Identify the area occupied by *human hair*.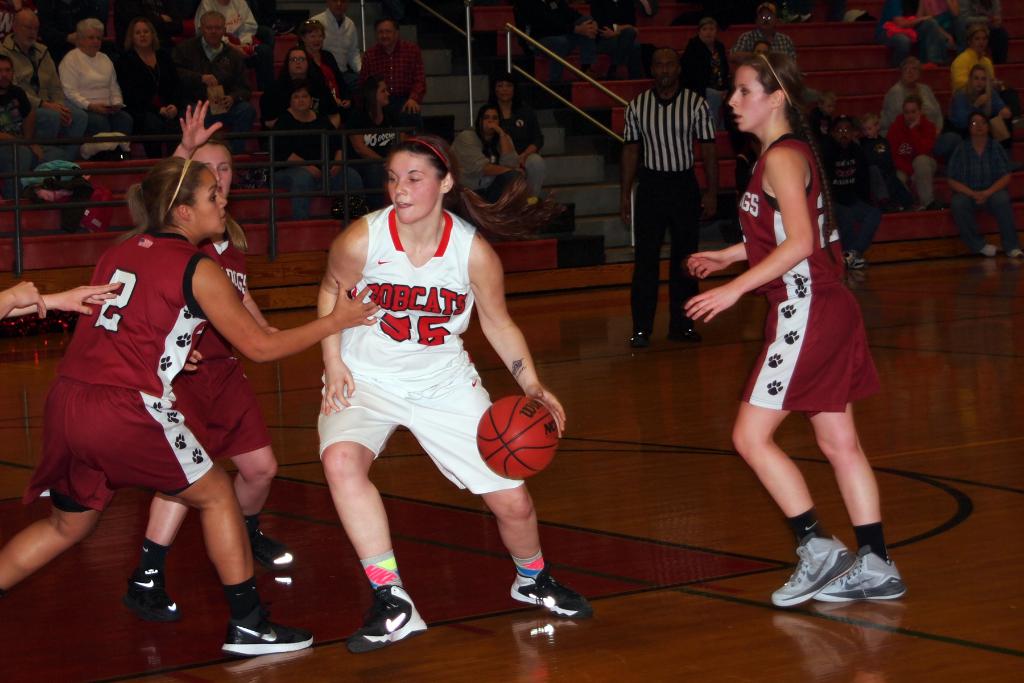
Area: {"x1": 648, "y1": 45, "x2": 681, "y2": 72}.
